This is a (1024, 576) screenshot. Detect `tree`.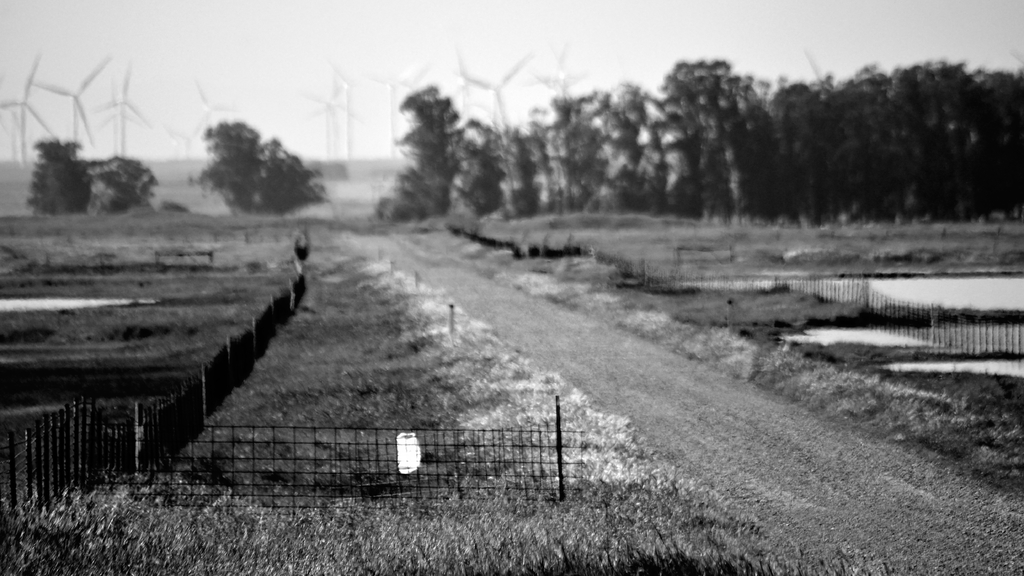
locate(99, 156, 158, 210).
